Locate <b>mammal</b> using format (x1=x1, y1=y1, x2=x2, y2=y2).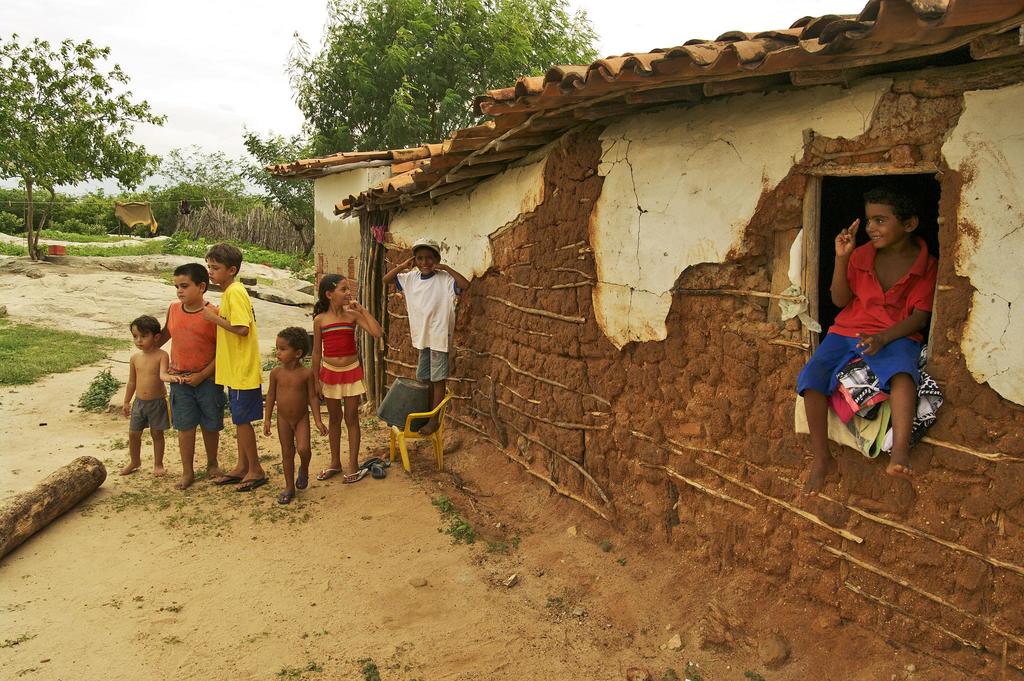
(x1=307, y1=271, x2=383, y2=484).
